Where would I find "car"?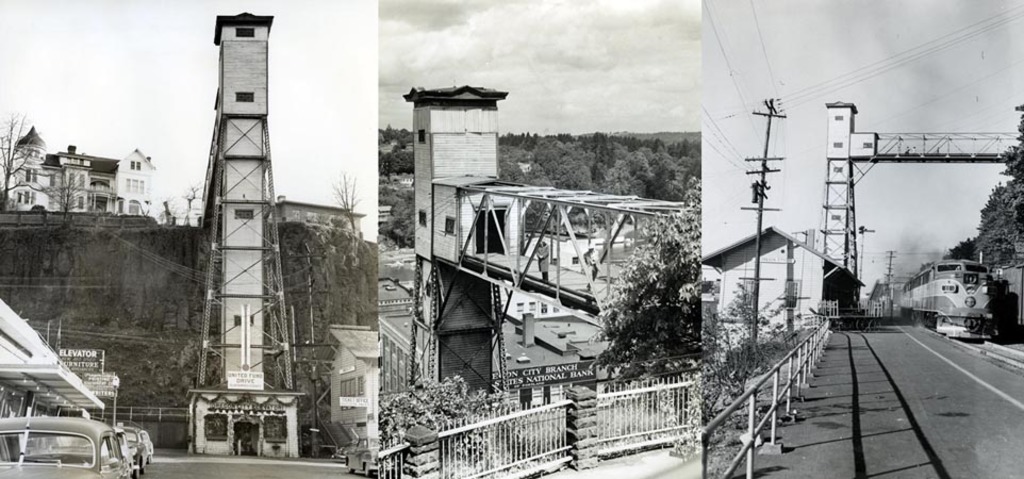
At pyautogui.locateOnScreen(132, 422, 149, 477).
